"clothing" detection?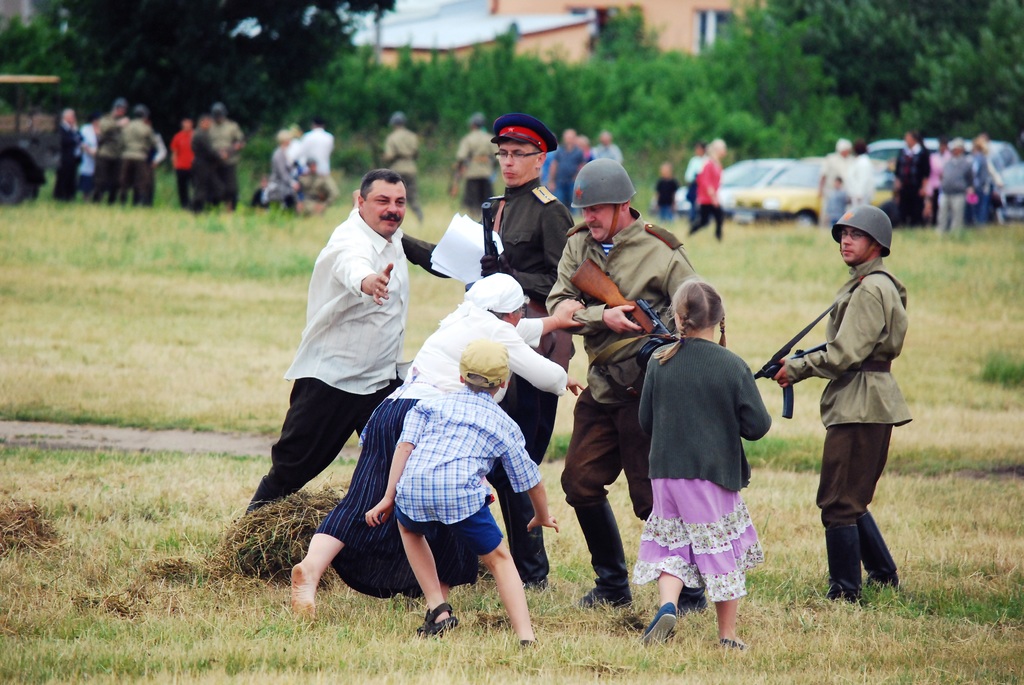
region(82, 123, 97, 193)
